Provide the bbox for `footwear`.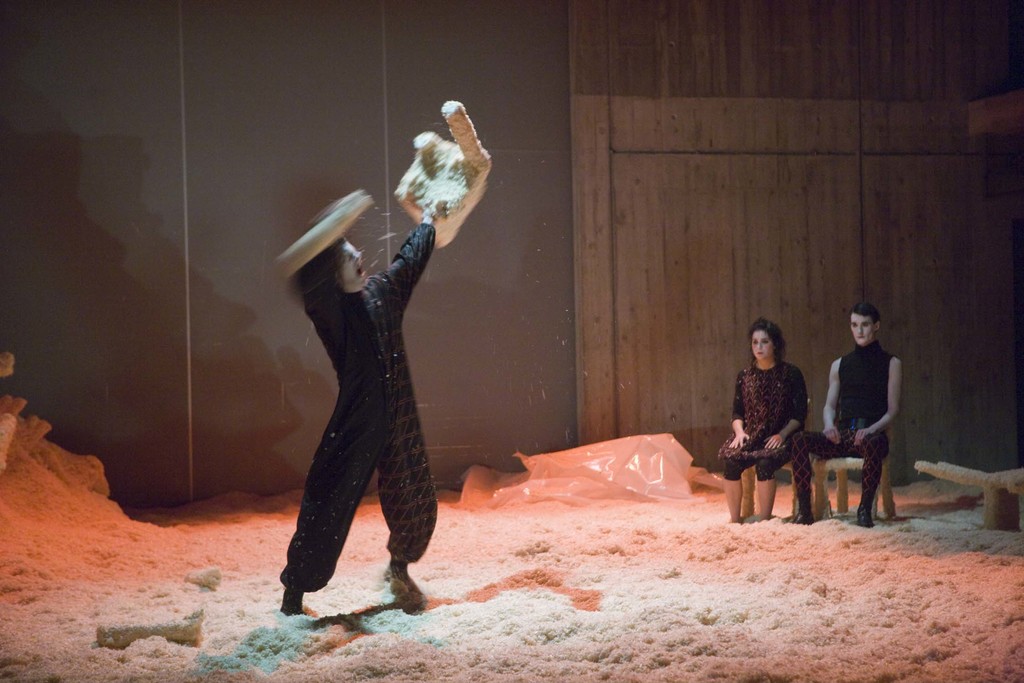
box(795, 493, 811, 522).
